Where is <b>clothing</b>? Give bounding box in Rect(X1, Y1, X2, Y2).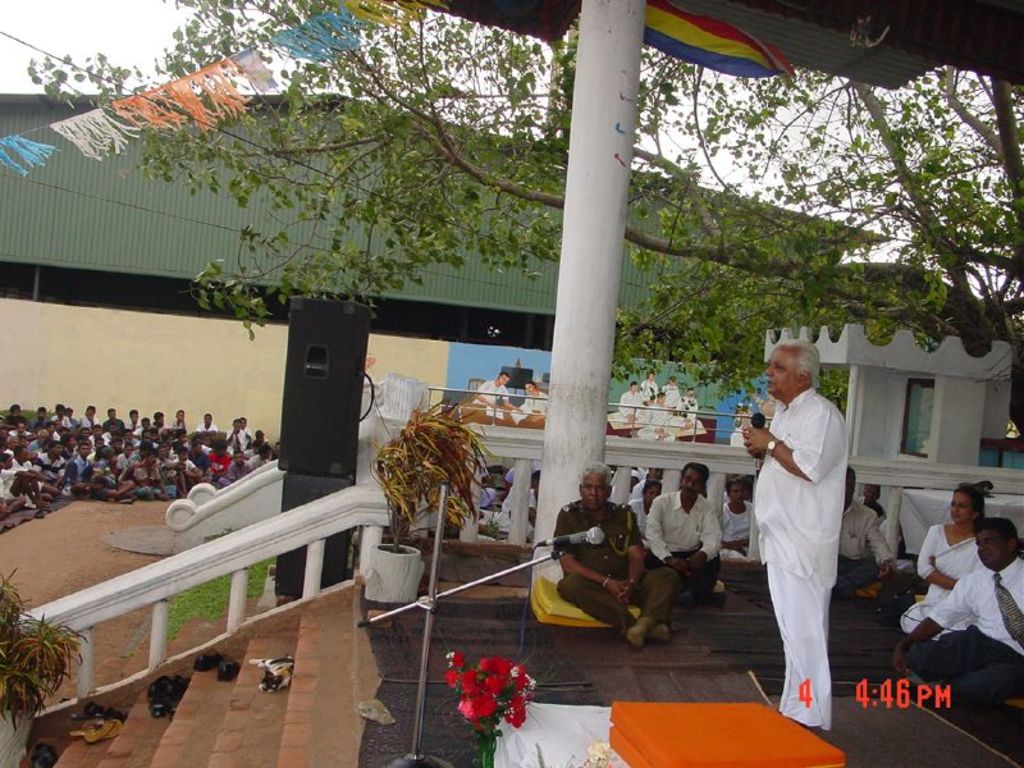
Rect(136, 458, 155, 490).
